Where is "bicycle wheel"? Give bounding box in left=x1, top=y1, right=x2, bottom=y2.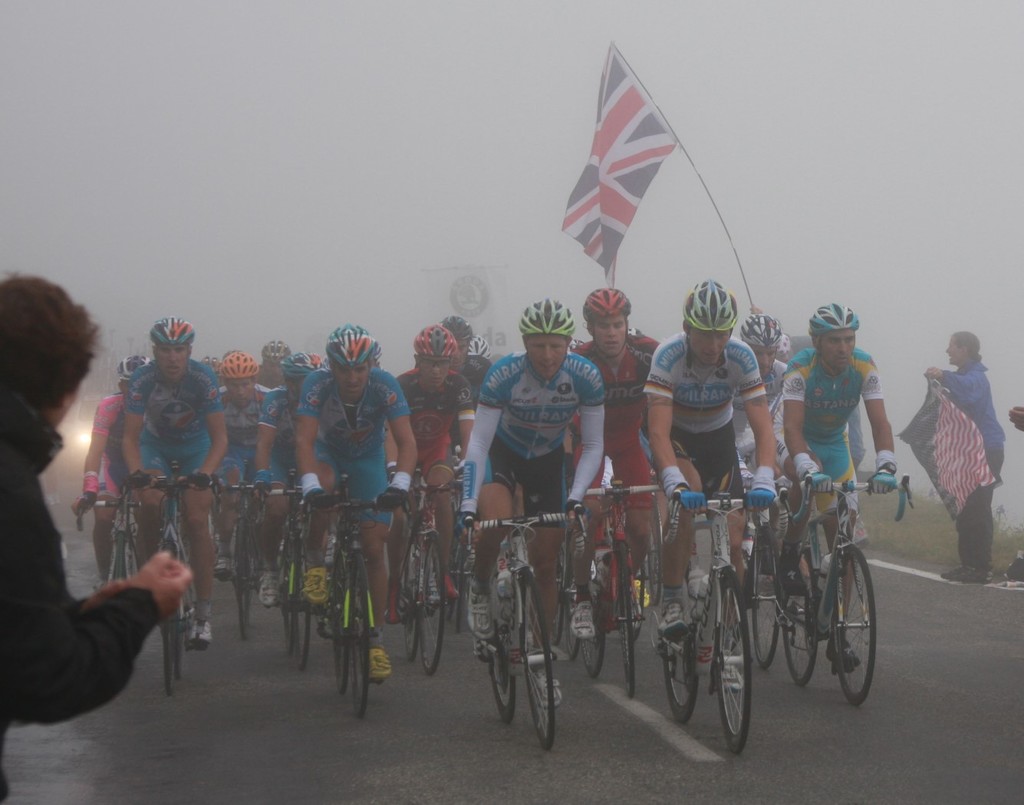
left=232, top=522, right=253, bottom=639.
